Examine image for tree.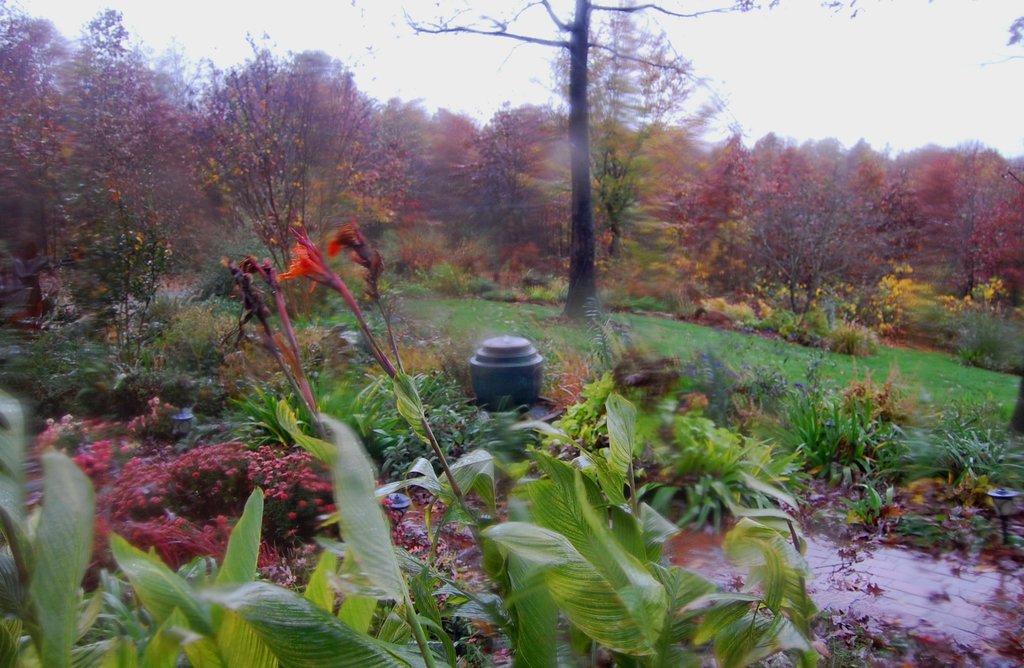
Examination result: (930,131,1023,318).
